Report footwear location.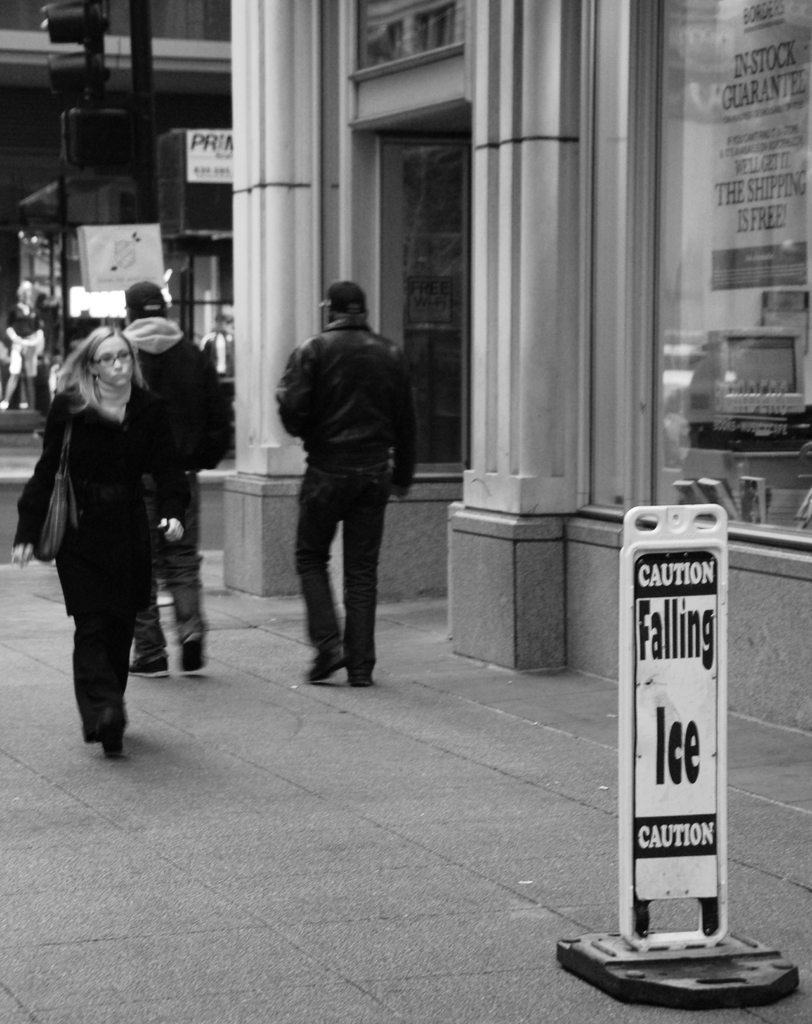
Report: BBox(132, 653, 167, 676).
